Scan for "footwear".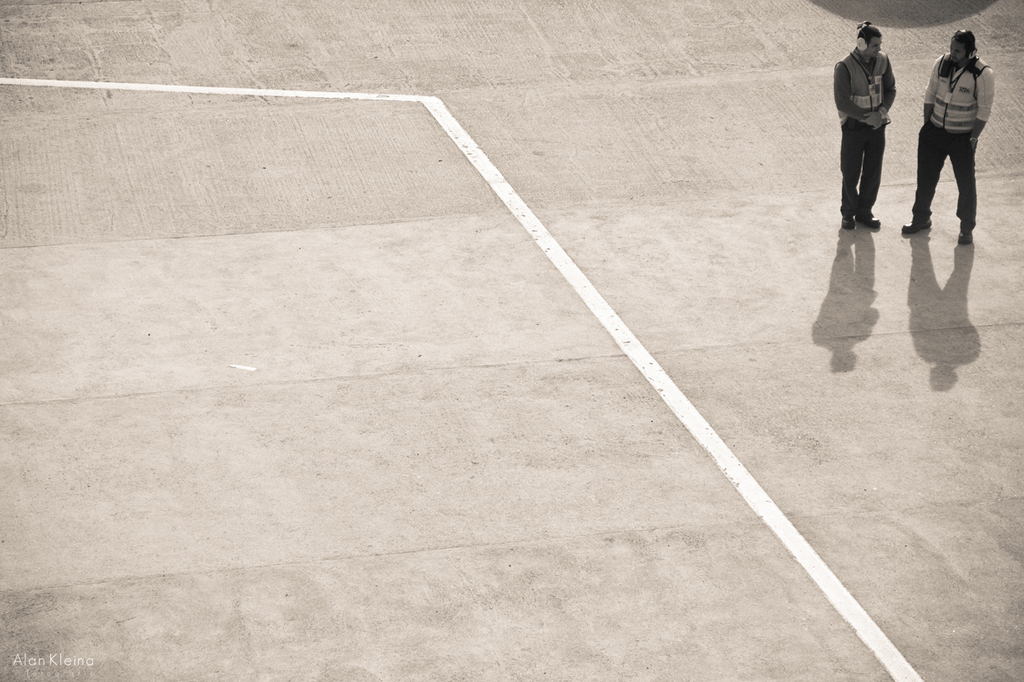
Scan result: box=[901, 219, 933, 232].
